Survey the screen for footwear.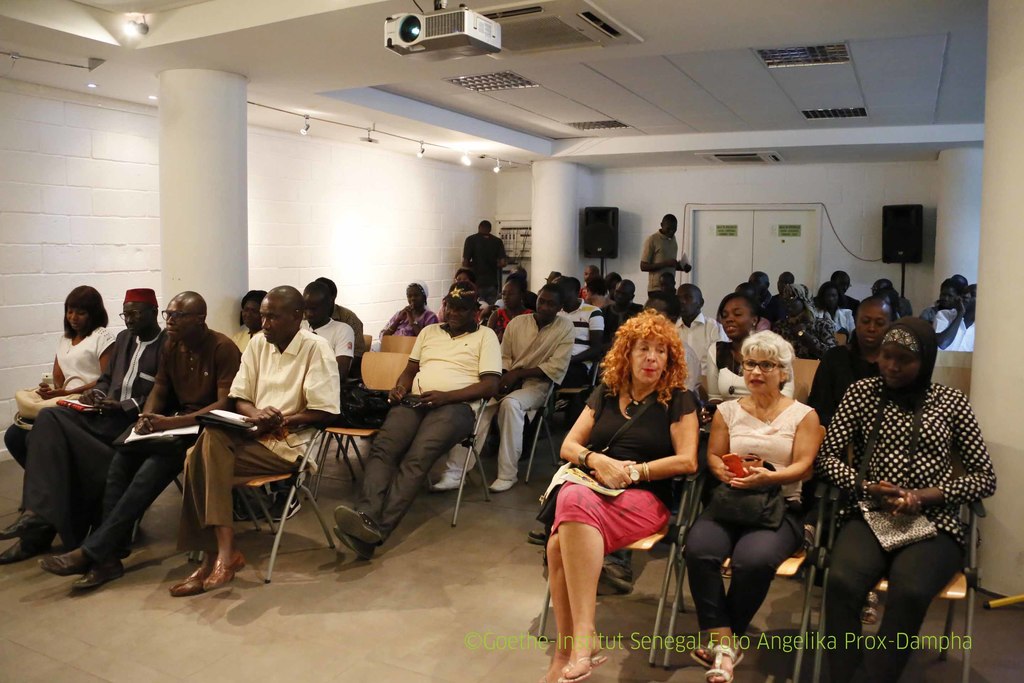
Survey found: BBox(166, 567, 210, 595).
